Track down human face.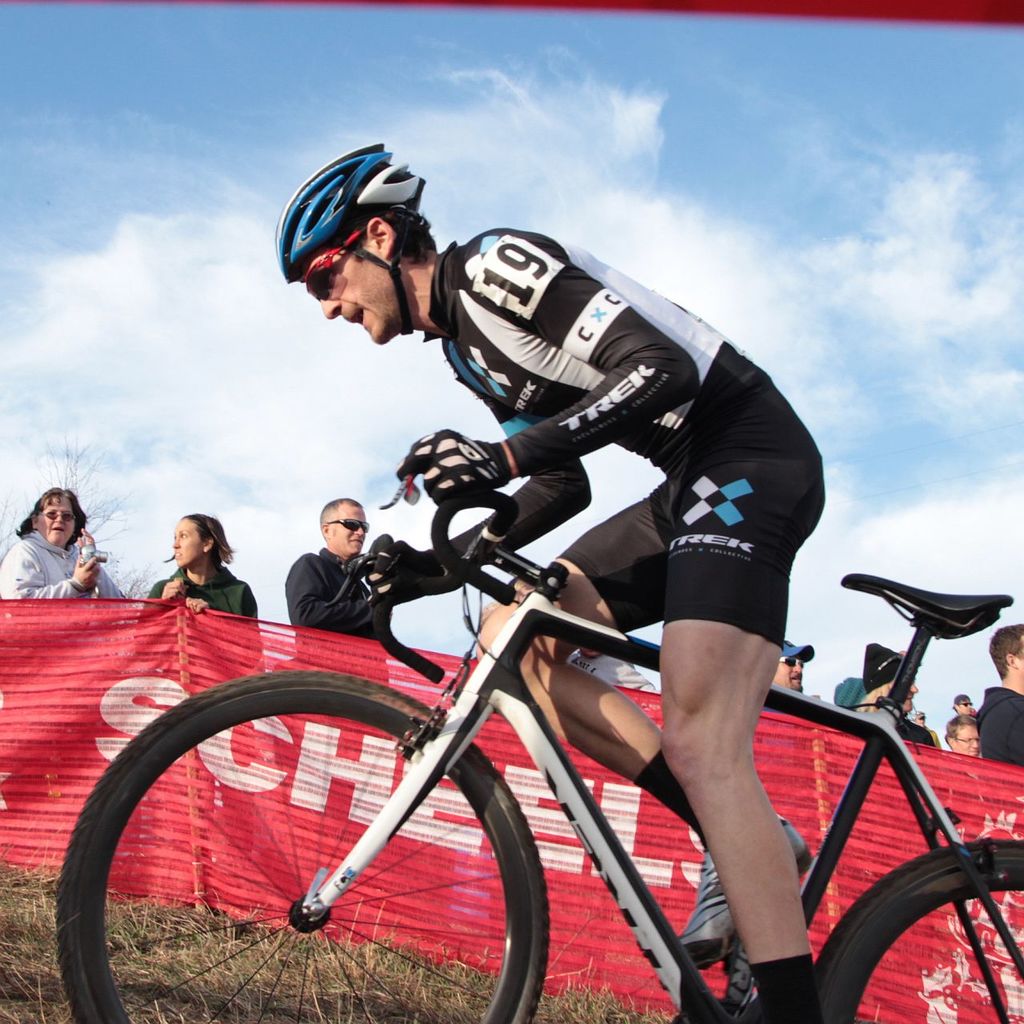
Tracked to box=[170, 524, 202, 568].
